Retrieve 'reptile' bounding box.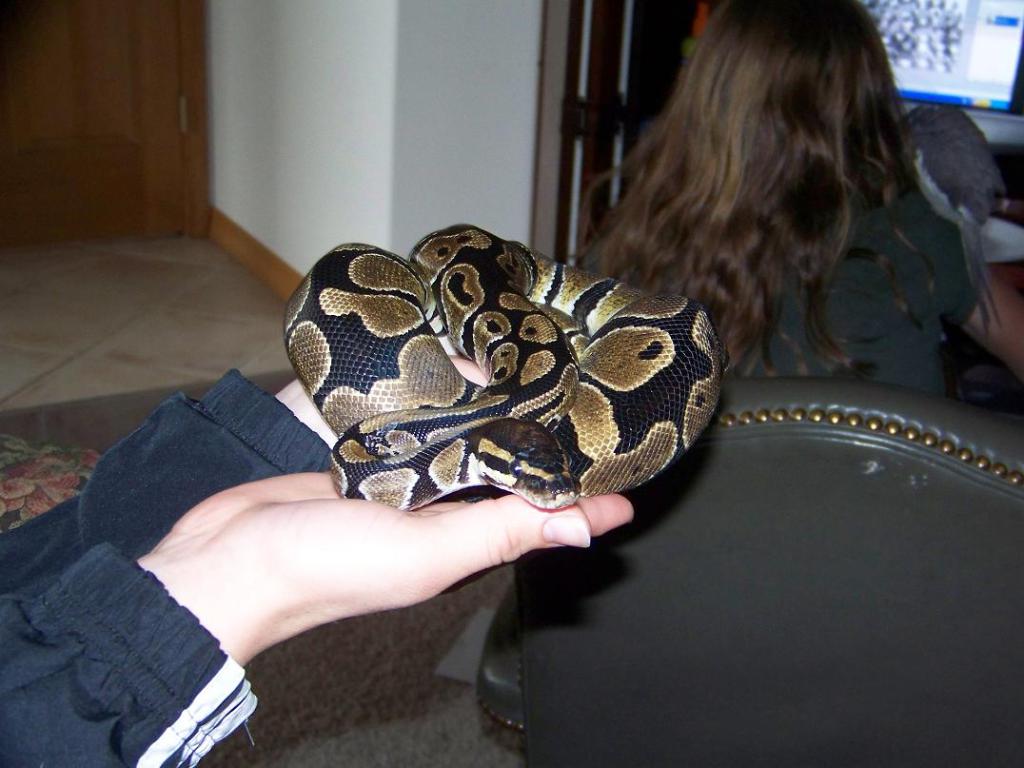
Bounding box: [285, 218, 729, 515].
